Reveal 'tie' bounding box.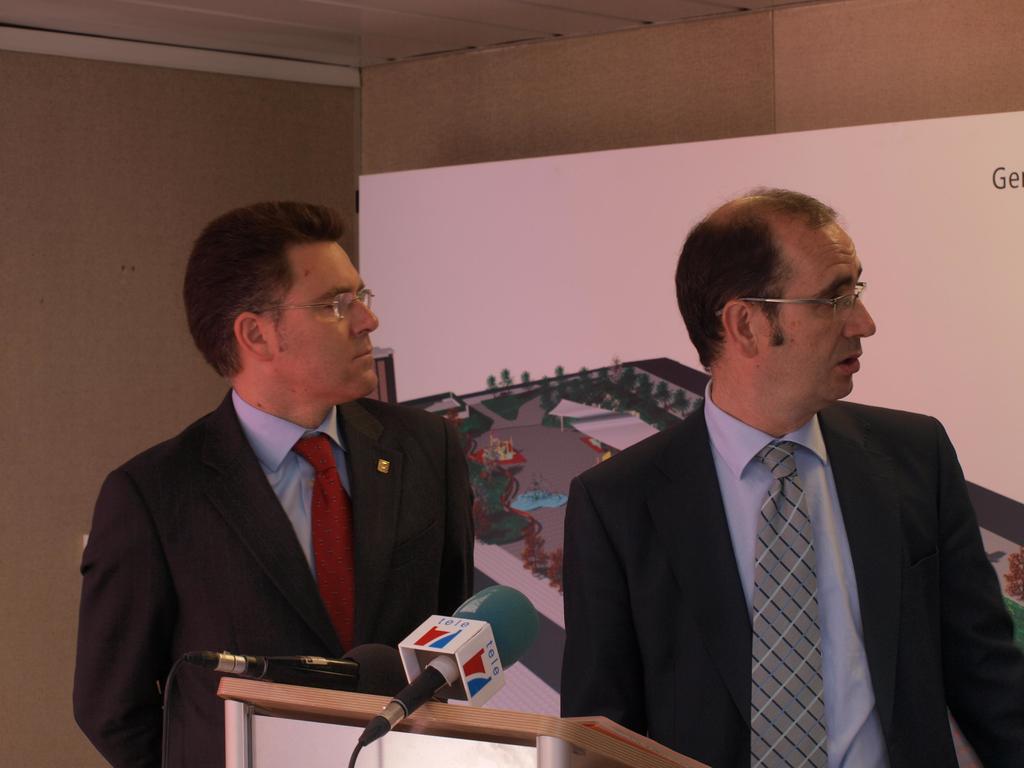
Revealed: <bbox>749, 445, 828, 767</bbox>.
